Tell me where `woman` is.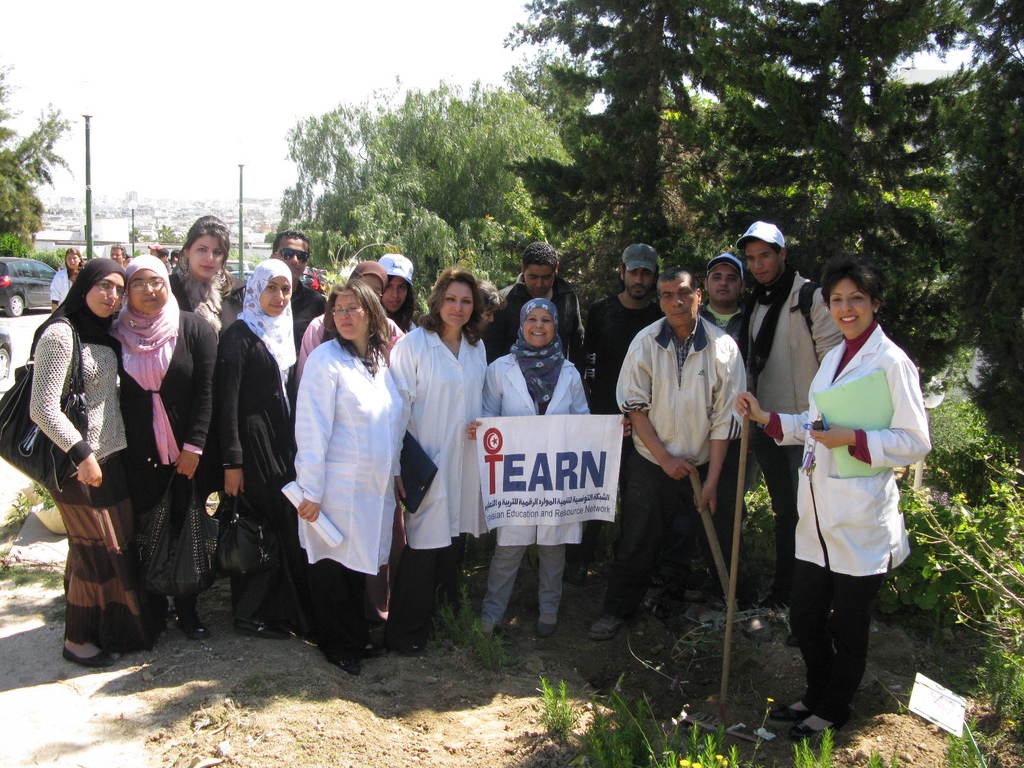
`woman` is at (left=166, top=214, right=243, bottom=333).
